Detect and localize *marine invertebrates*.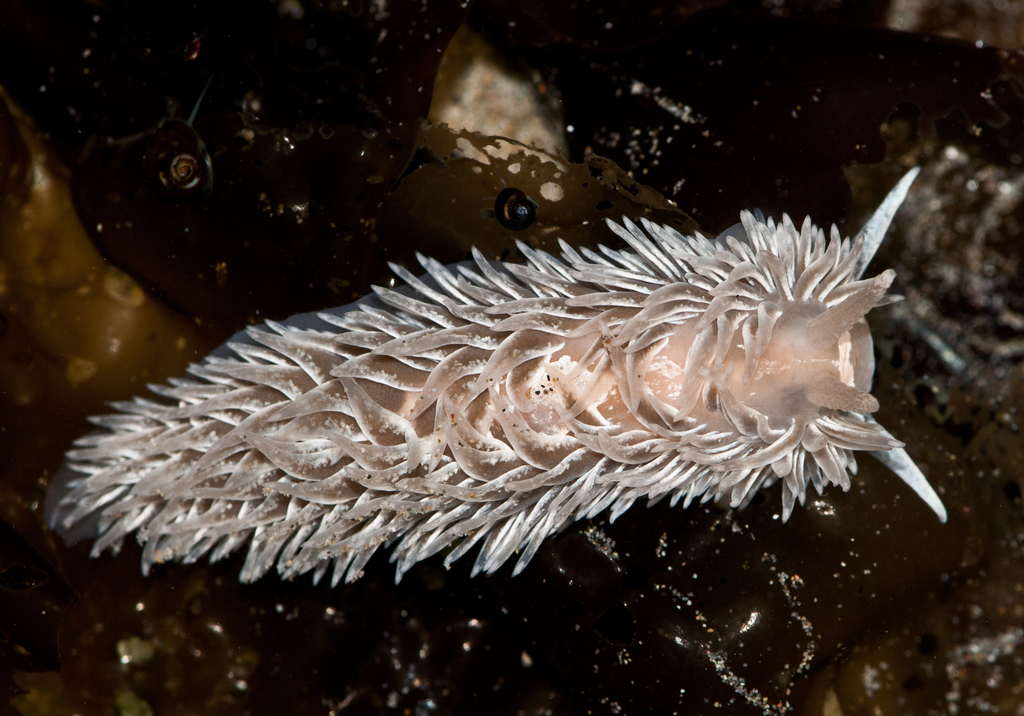
Localized at rect(145, 195, 931, 600).
